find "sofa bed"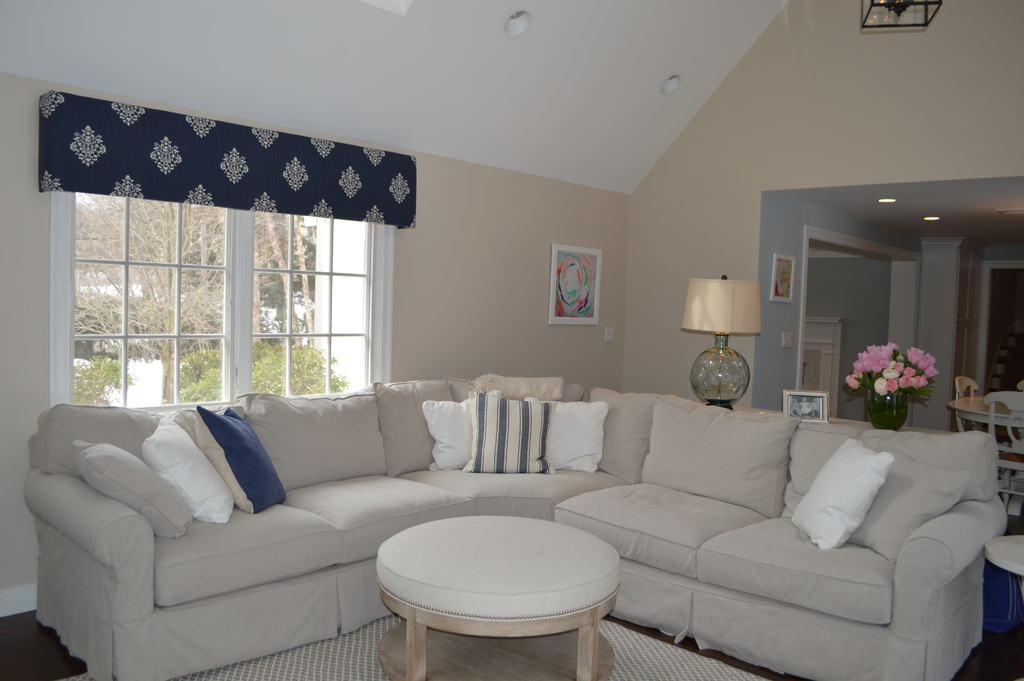
(17, 372, 1009, 680)
